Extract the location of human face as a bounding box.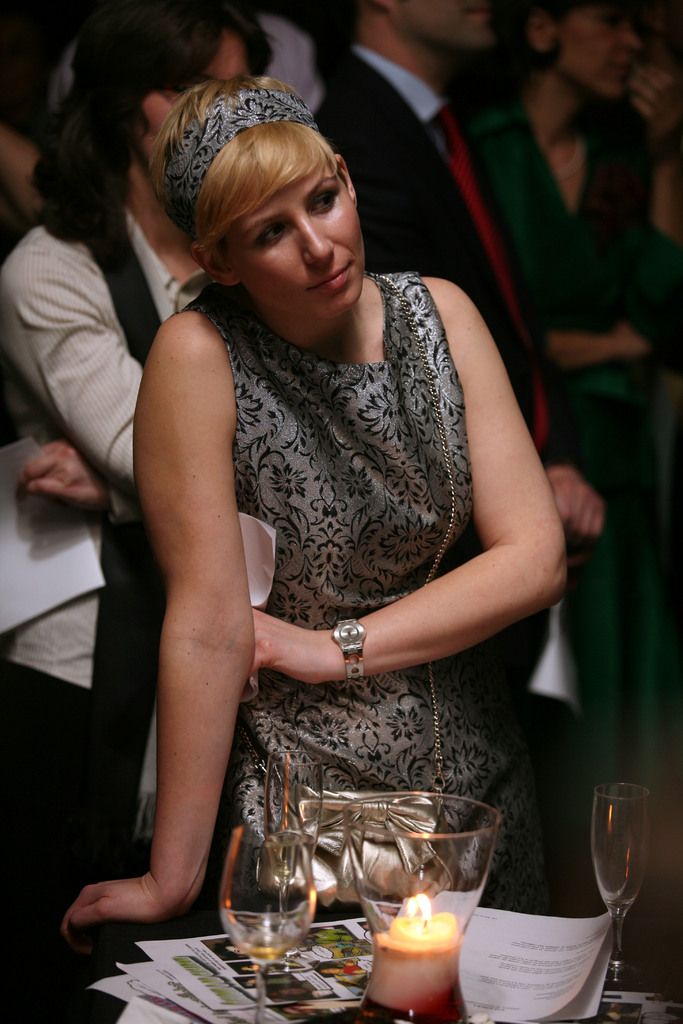
<region>229, 163, 357, 330</region>.
